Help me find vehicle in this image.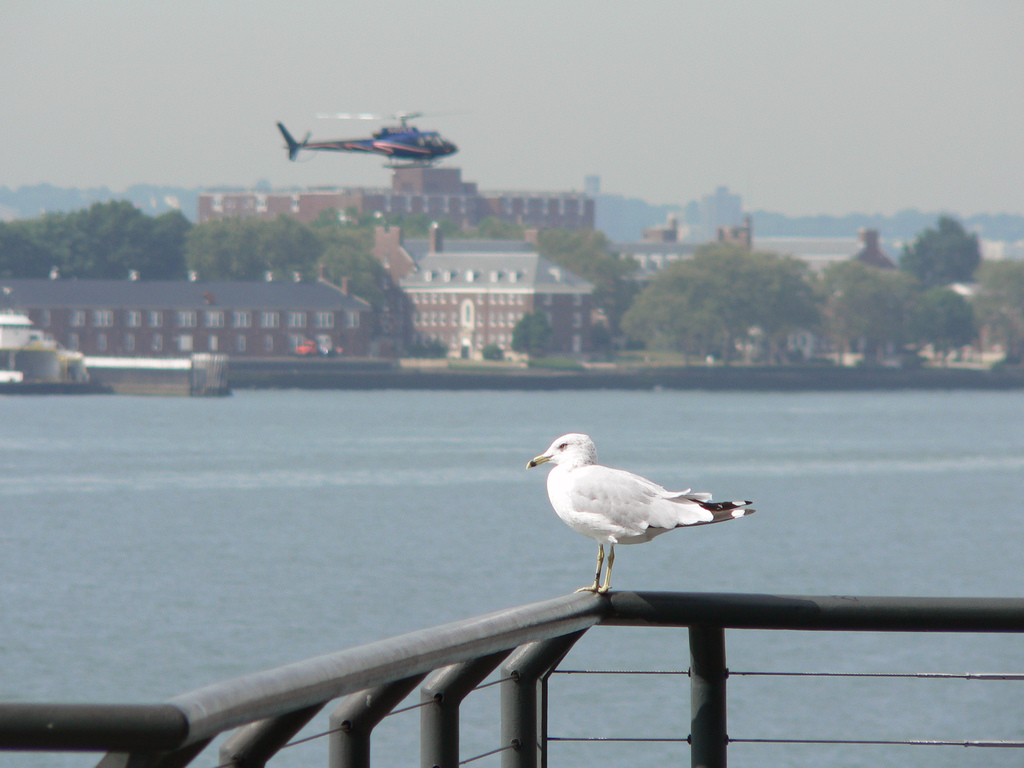
Found it: locate(295, 331, 342, 355).
